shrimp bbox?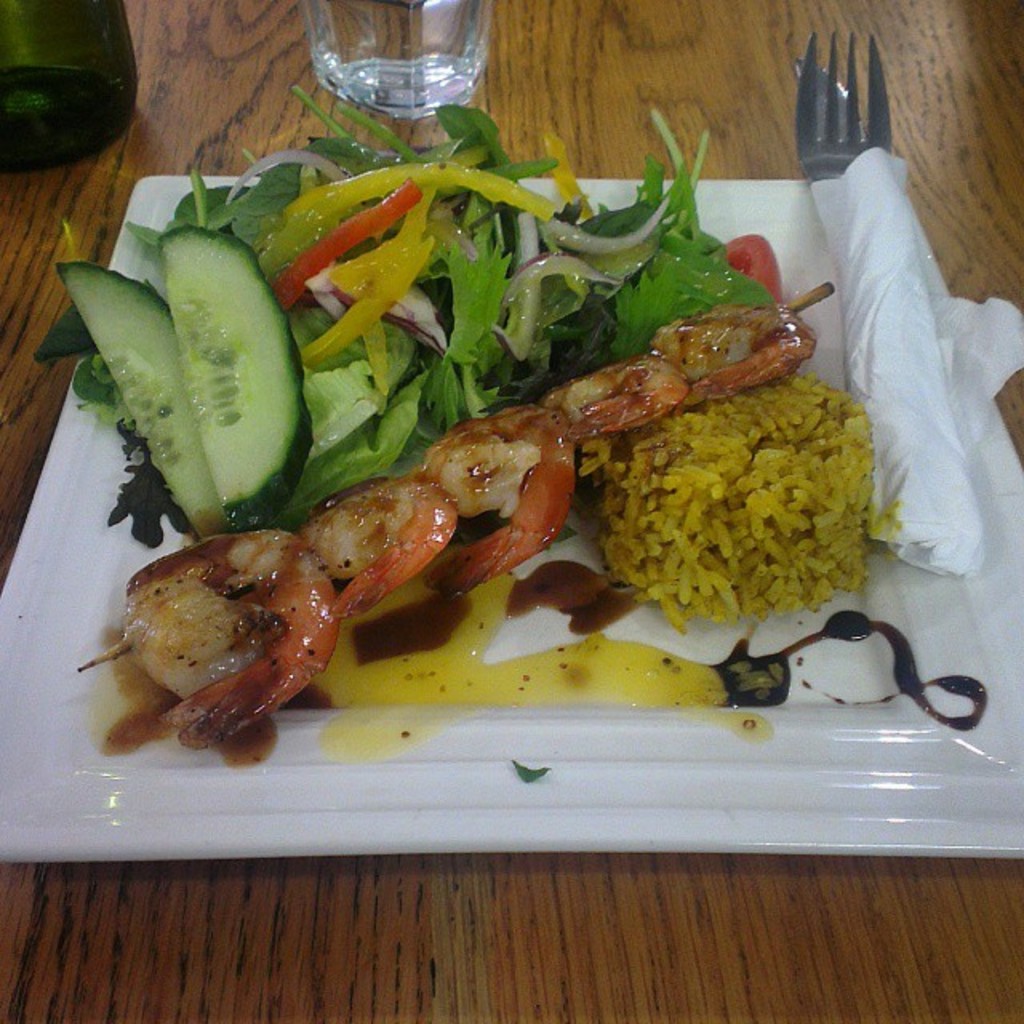
x1=658, y1=296, x2=816, y2=395
